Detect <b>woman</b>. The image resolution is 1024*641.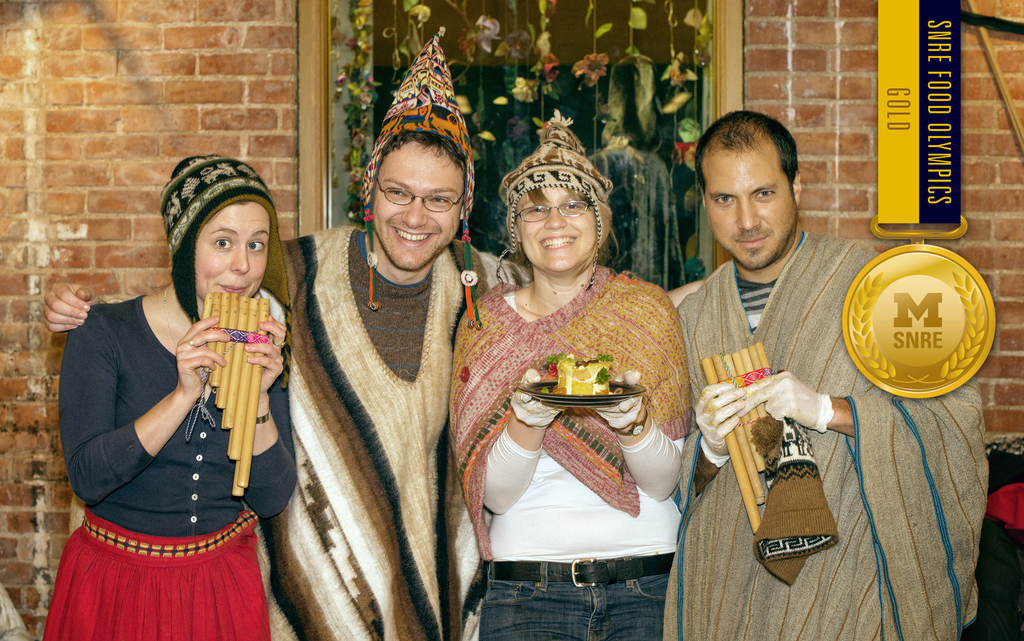
region(58, 200, 296, 640).
